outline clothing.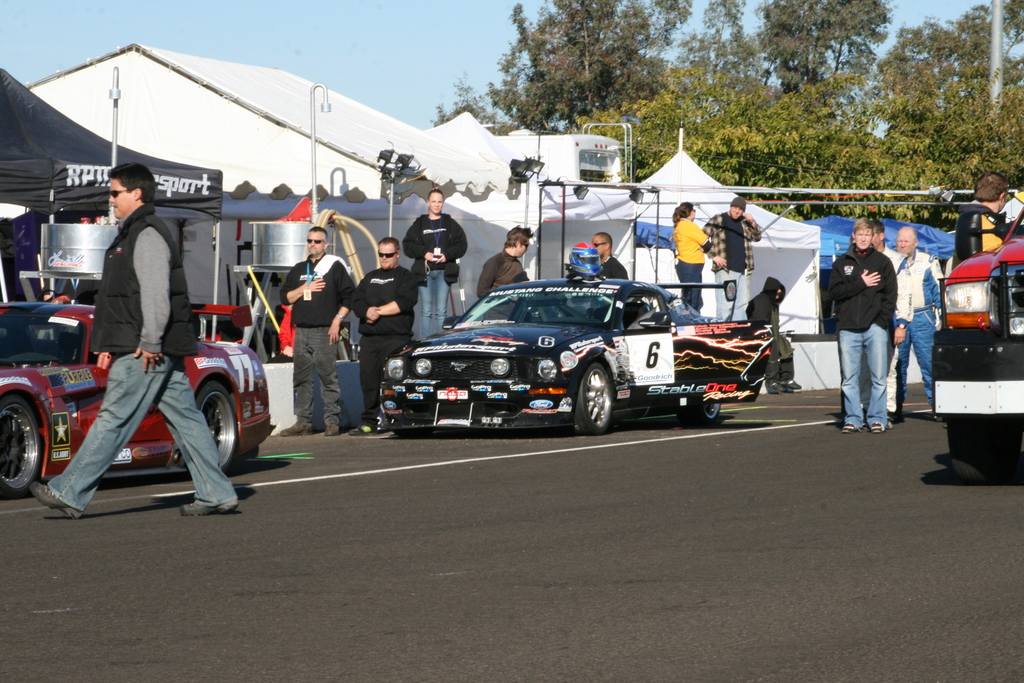
Outline: Rect(839, 236, 909, 411).
